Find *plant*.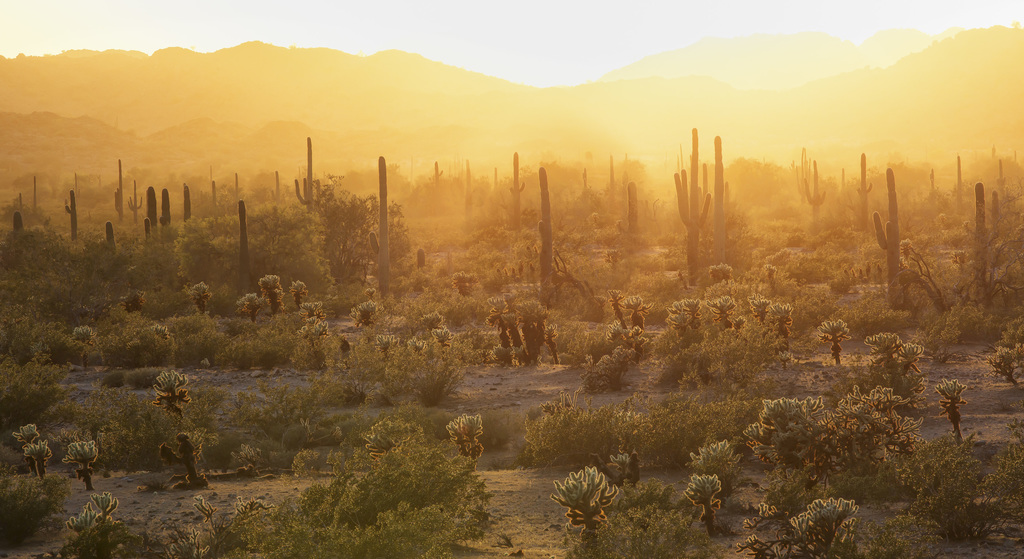
l=639, t=264, r=794, b=387.
